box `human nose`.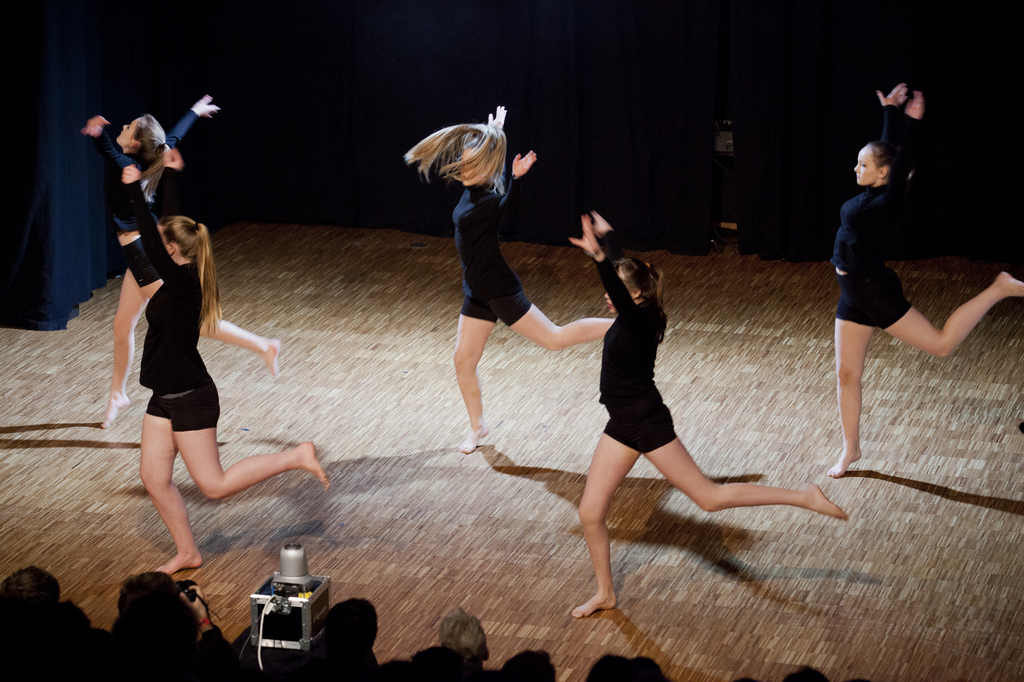
crop(602, 291, 610, 300).
